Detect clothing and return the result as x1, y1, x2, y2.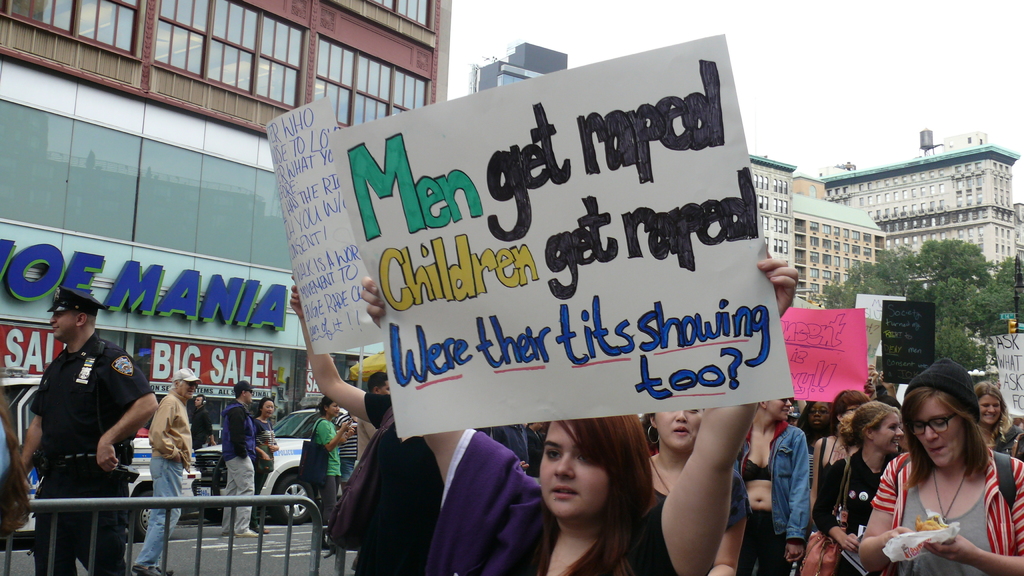
226, 401, 260, 541.
